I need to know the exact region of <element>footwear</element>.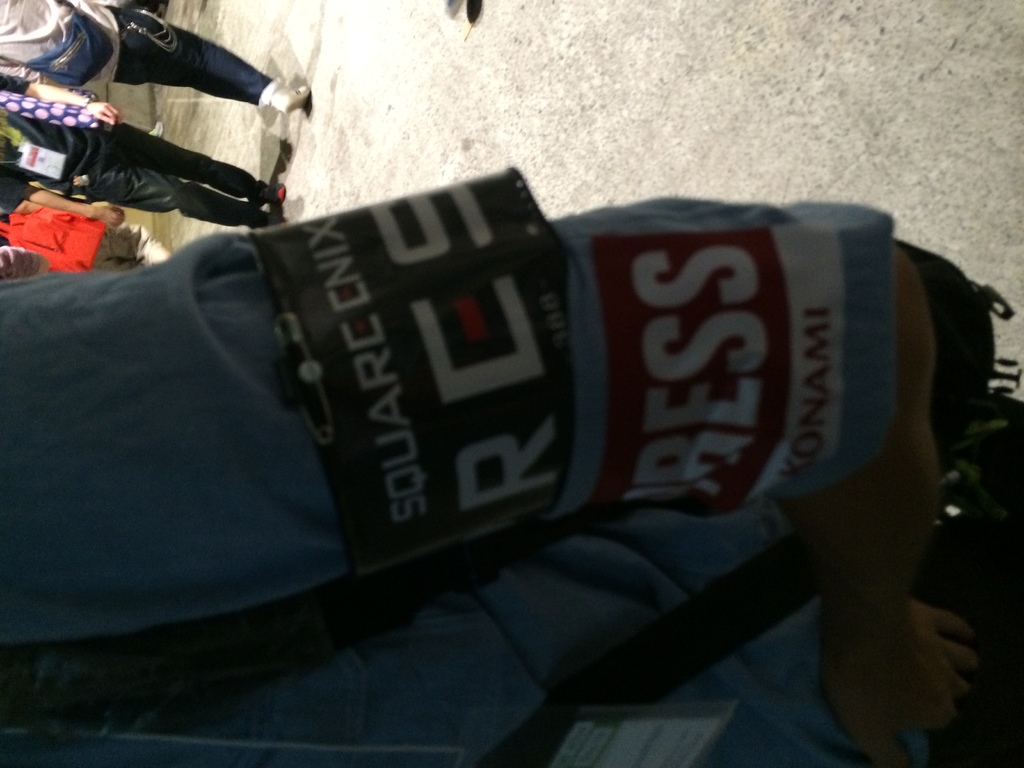
Region: (267, 182, 285, 204).
